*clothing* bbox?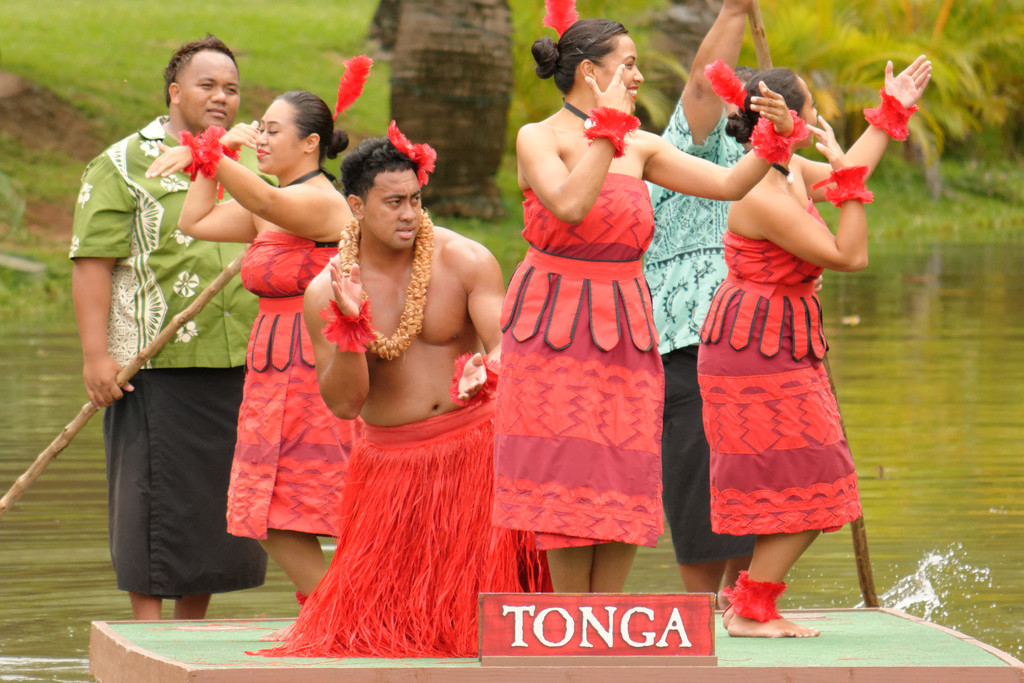
(242, 398, 554, 655)
